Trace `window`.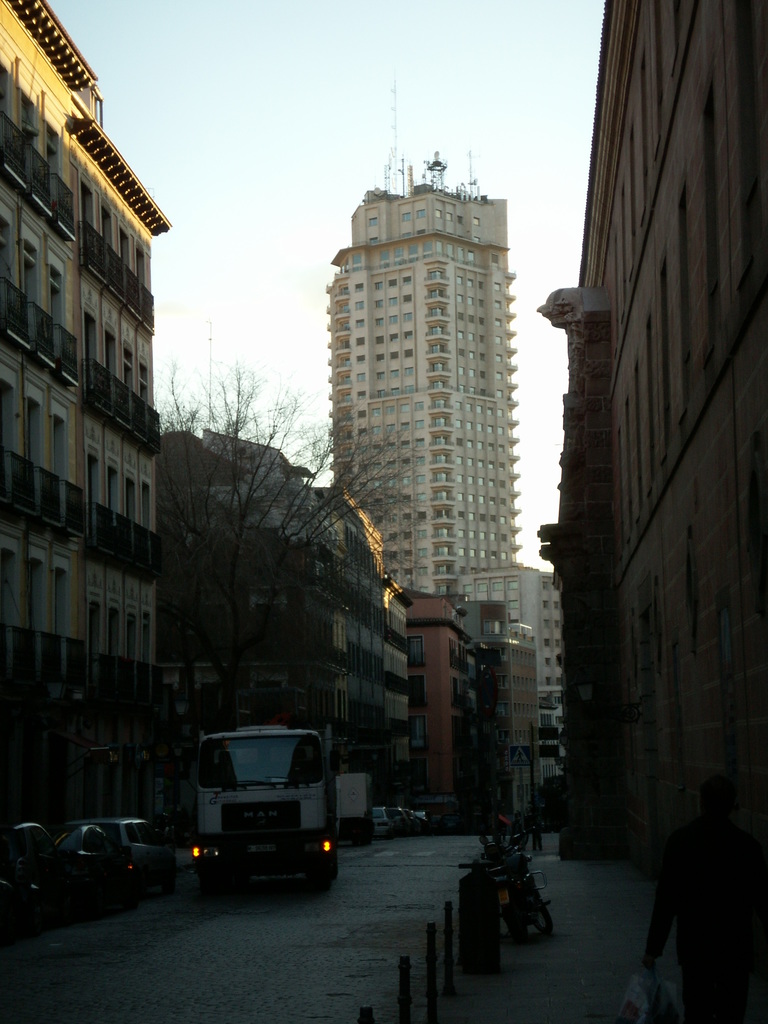
Traced to [left=413, top=725, right=420, bottom=743].
